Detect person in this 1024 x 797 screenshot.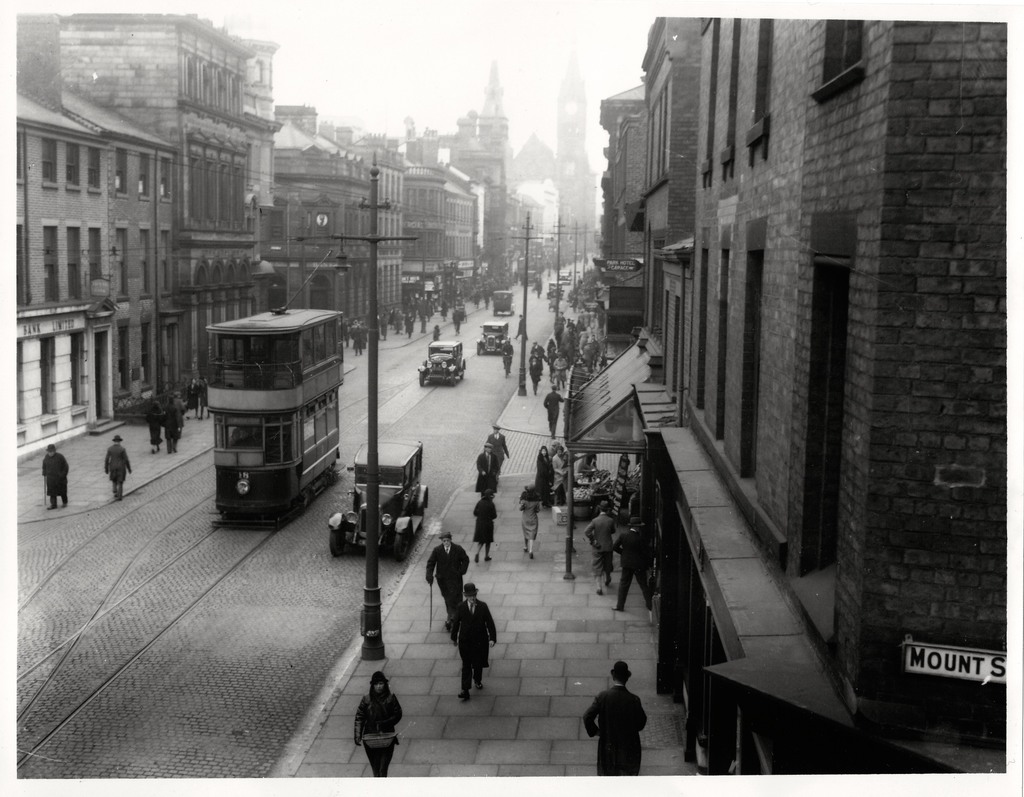
Detection: {"x1": 502, "y1": 338, "x2": 515, "y2": 373}.
